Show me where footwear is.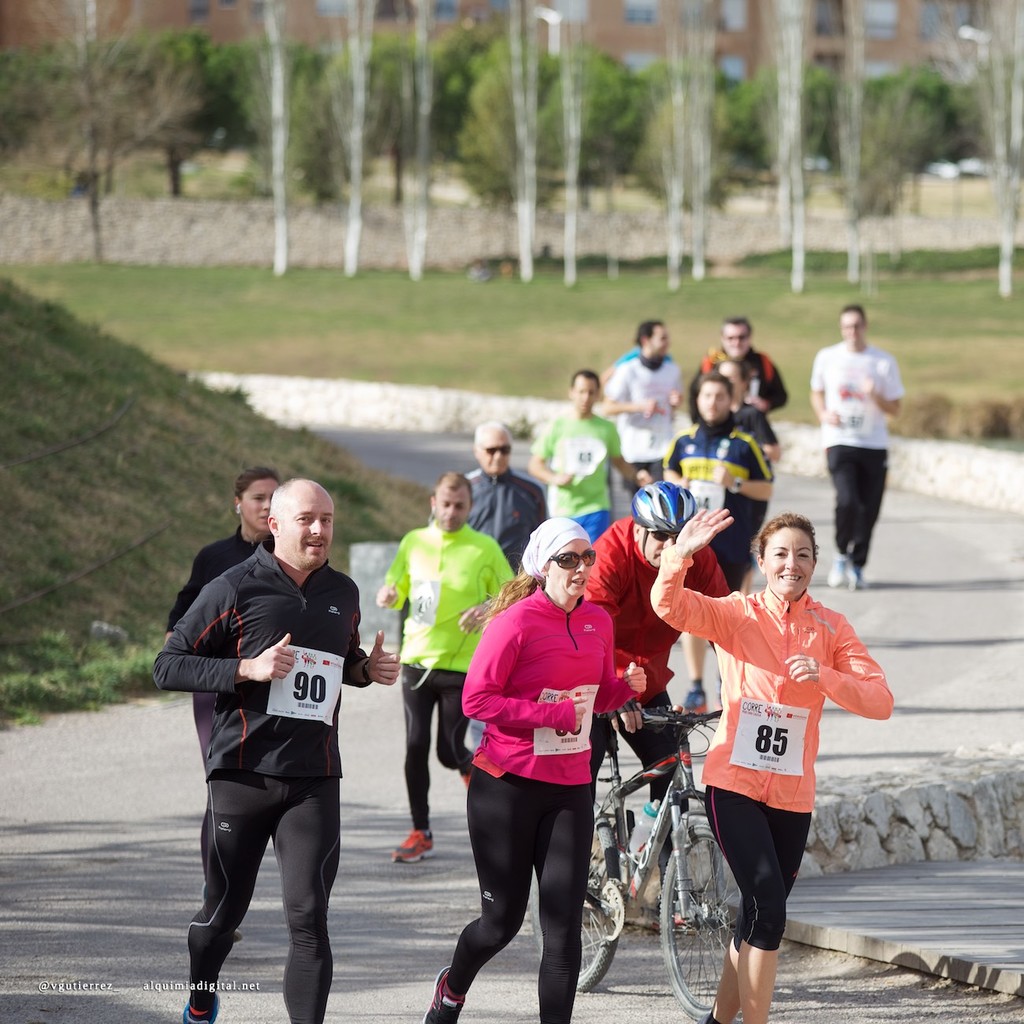
footwear is at (x1=645, y1=895, x2=712, y2=937).
